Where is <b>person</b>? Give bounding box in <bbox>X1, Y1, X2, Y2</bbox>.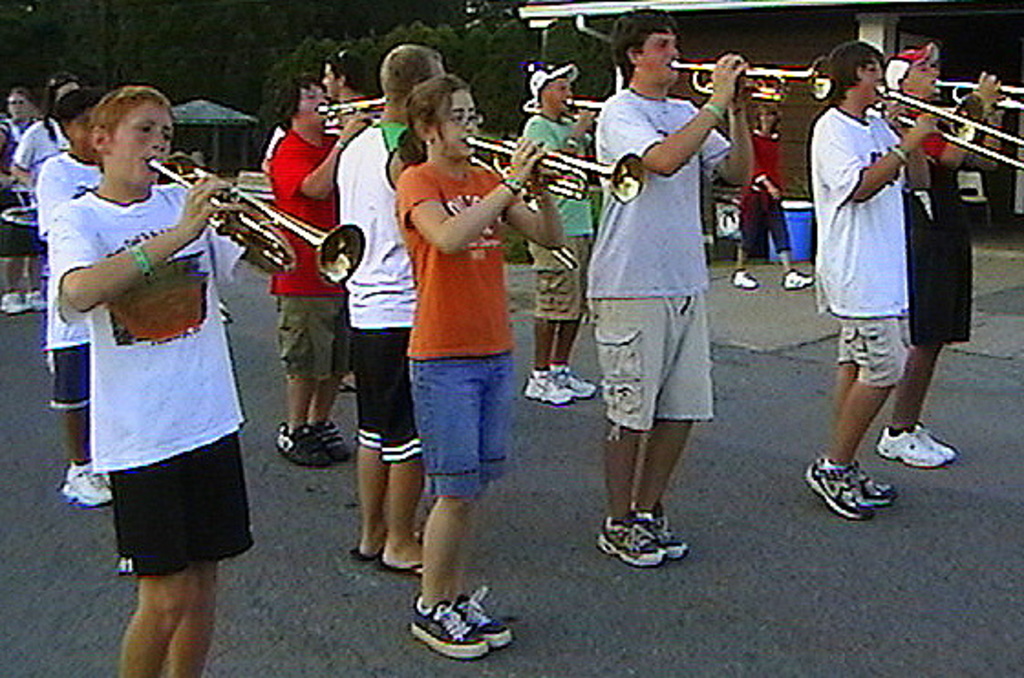
<bbox>406, 69, 569, 662</bbox>.
